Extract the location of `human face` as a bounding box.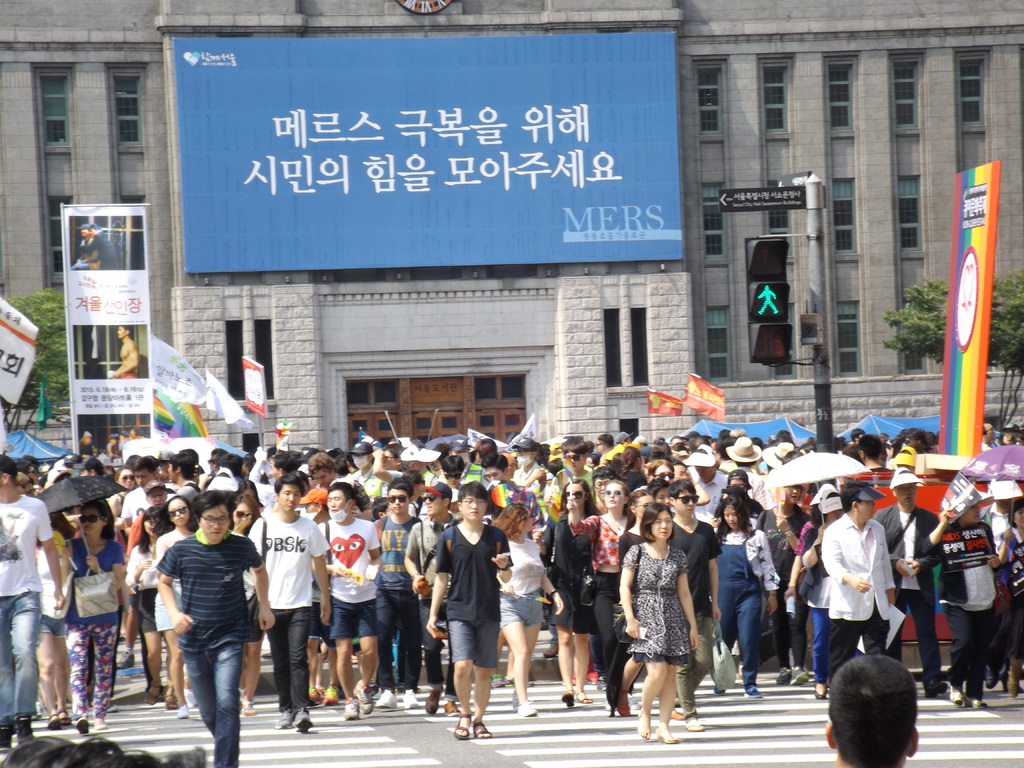
<region>277, 485, 297, 515</region>.
